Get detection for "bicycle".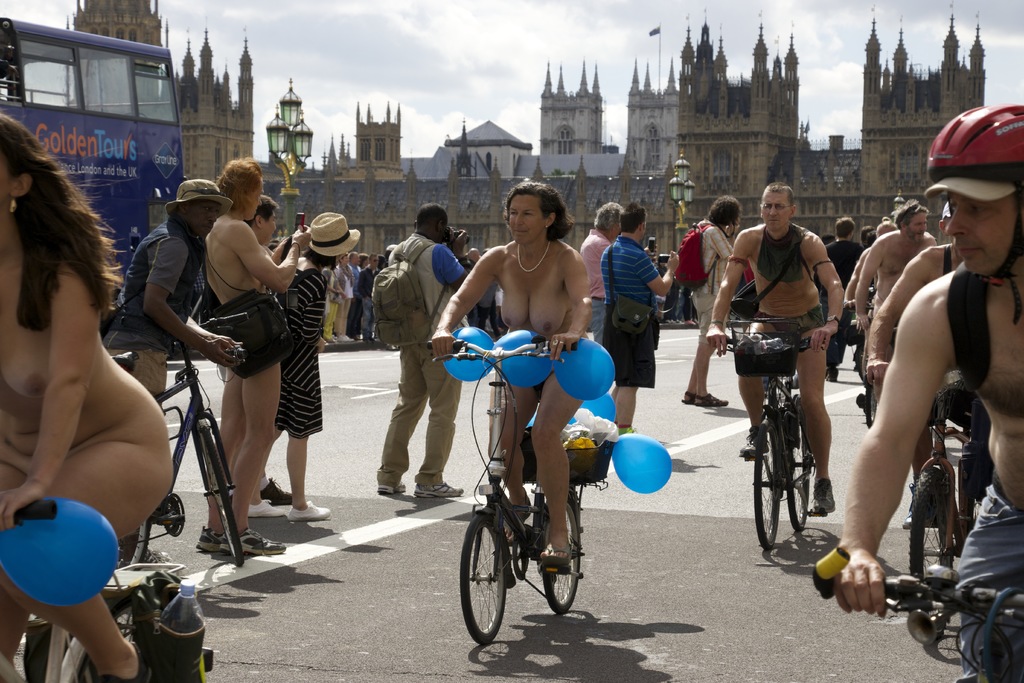
Detection: region(109, 309, 243, 558).
